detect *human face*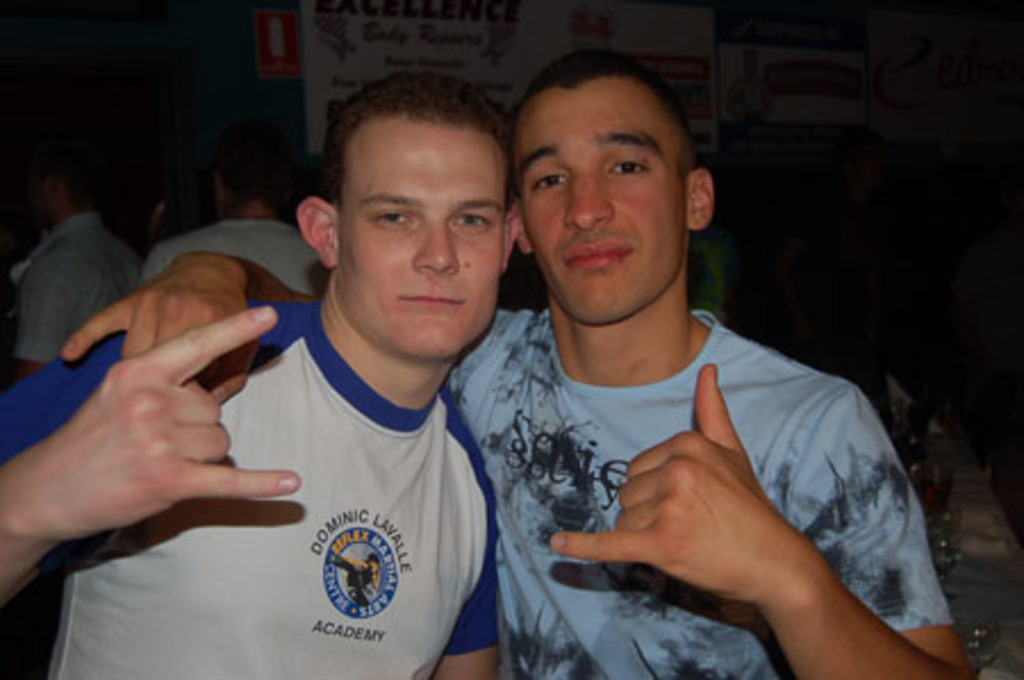
bbox(34, 159, 52, 223)
